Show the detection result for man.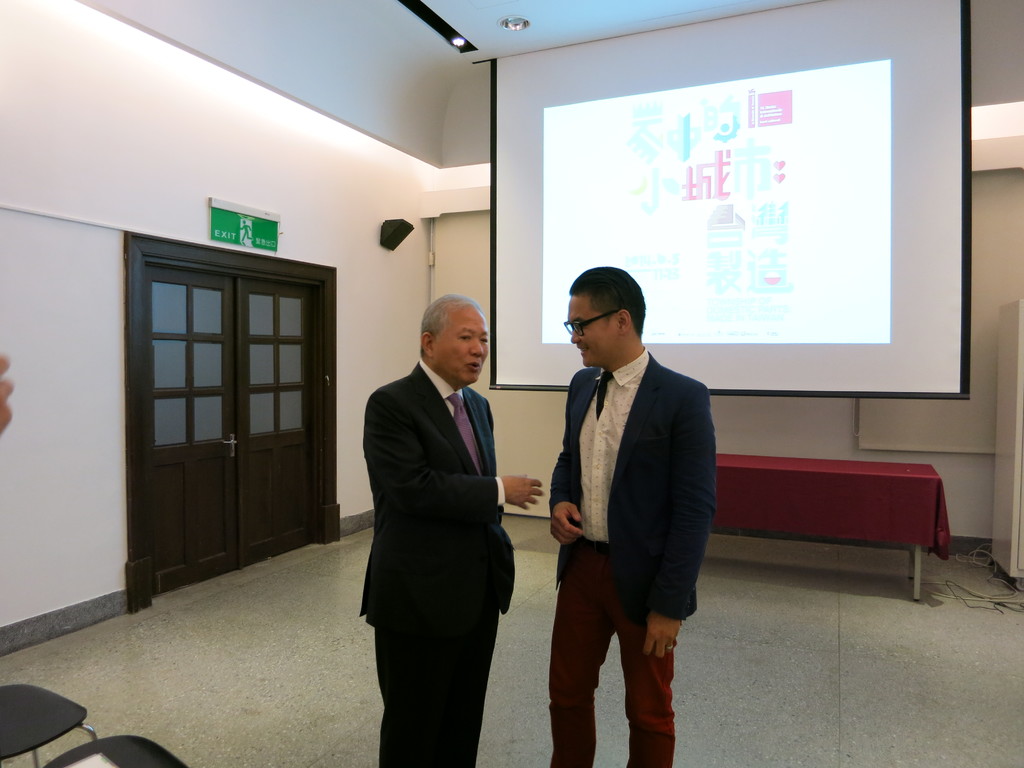
x1=358 y1=296 x2=544 y2=767.
